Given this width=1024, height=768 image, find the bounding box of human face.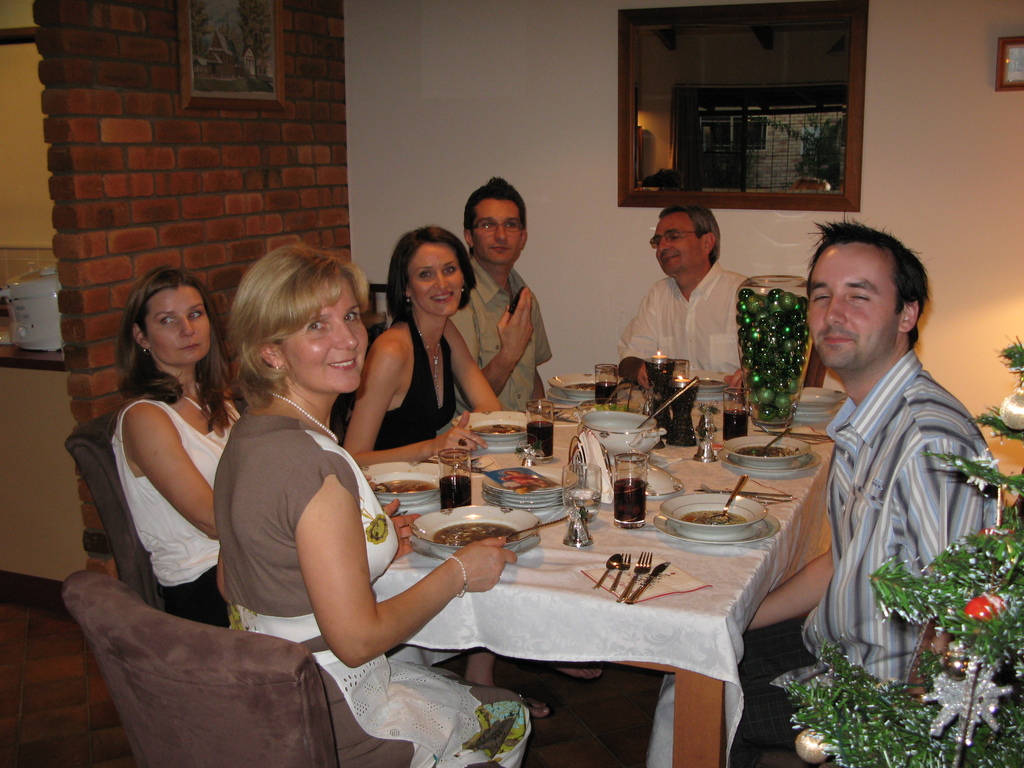
143, 285, 211, 365.
